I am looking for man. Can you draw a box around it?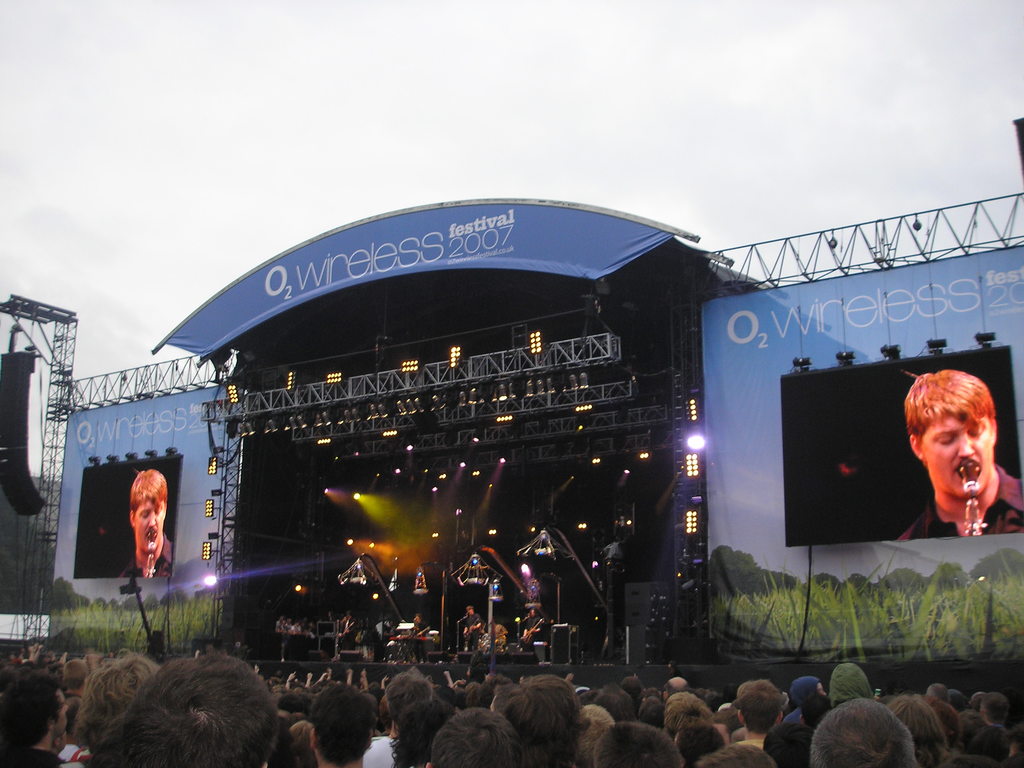
Sure, the bounding box is [left=461, top=604, right=481, bottom=650].
